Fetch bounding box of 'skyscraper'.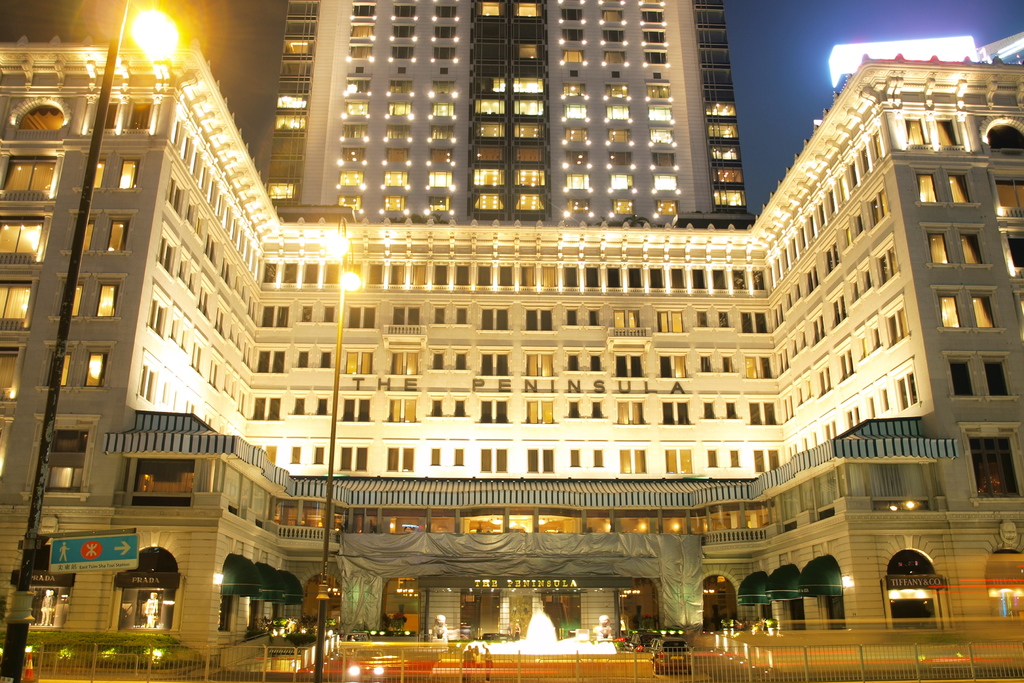
Bbox: {"x1": 250, "y1": 26, "x2": 818, "y2": 265}.
